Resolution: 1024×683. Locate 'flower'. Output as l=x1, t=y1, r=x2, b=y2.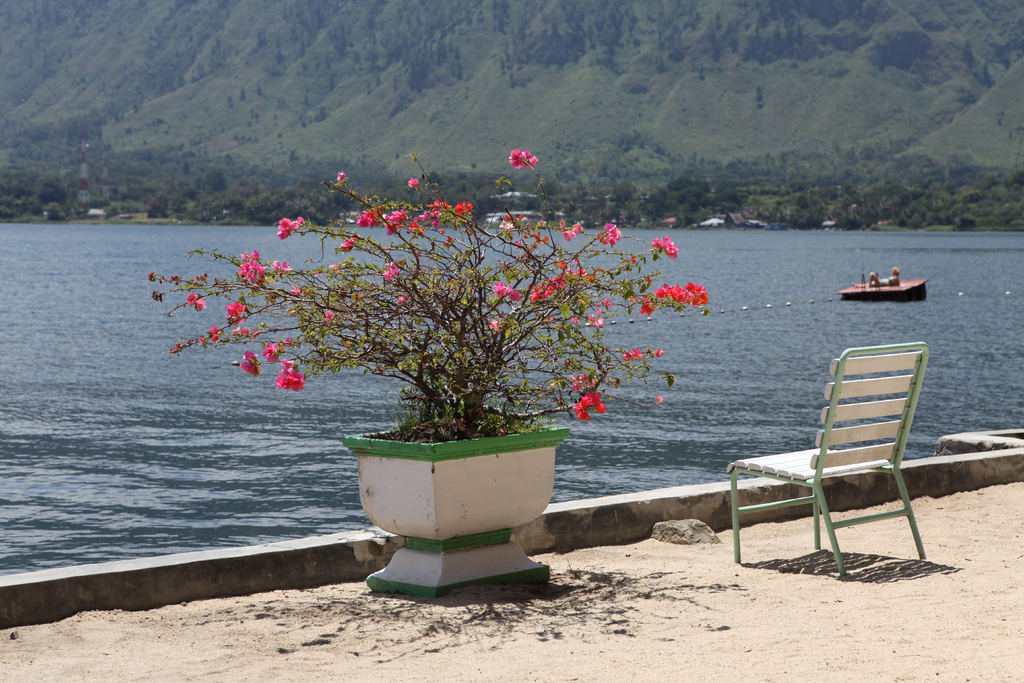
l=570, t=316, r=577, b=320.
